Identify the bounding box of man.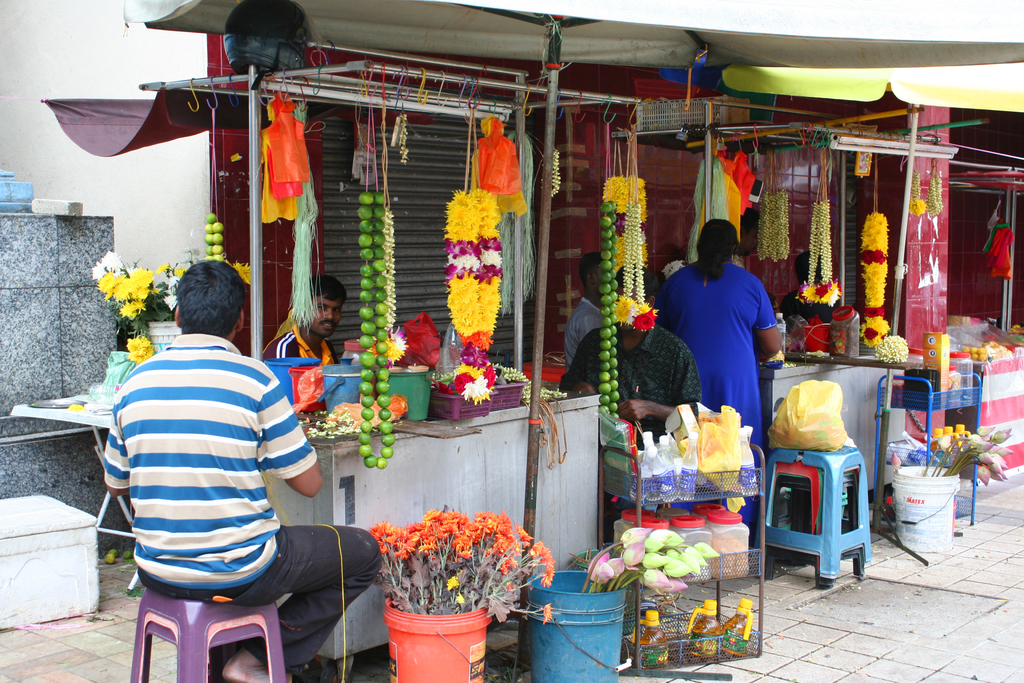
{"left": 559, "top": 251, "right": 613, "bottom": 370}.
